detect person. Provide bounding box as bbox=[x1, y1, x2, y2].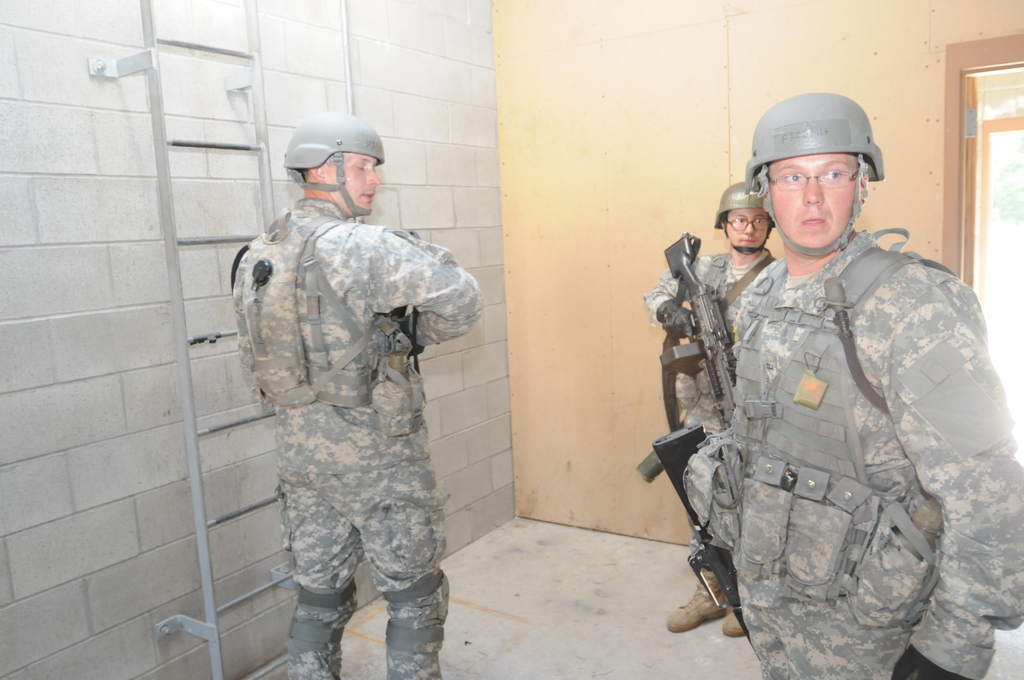
bbox=[232, 112, 488, 679].
